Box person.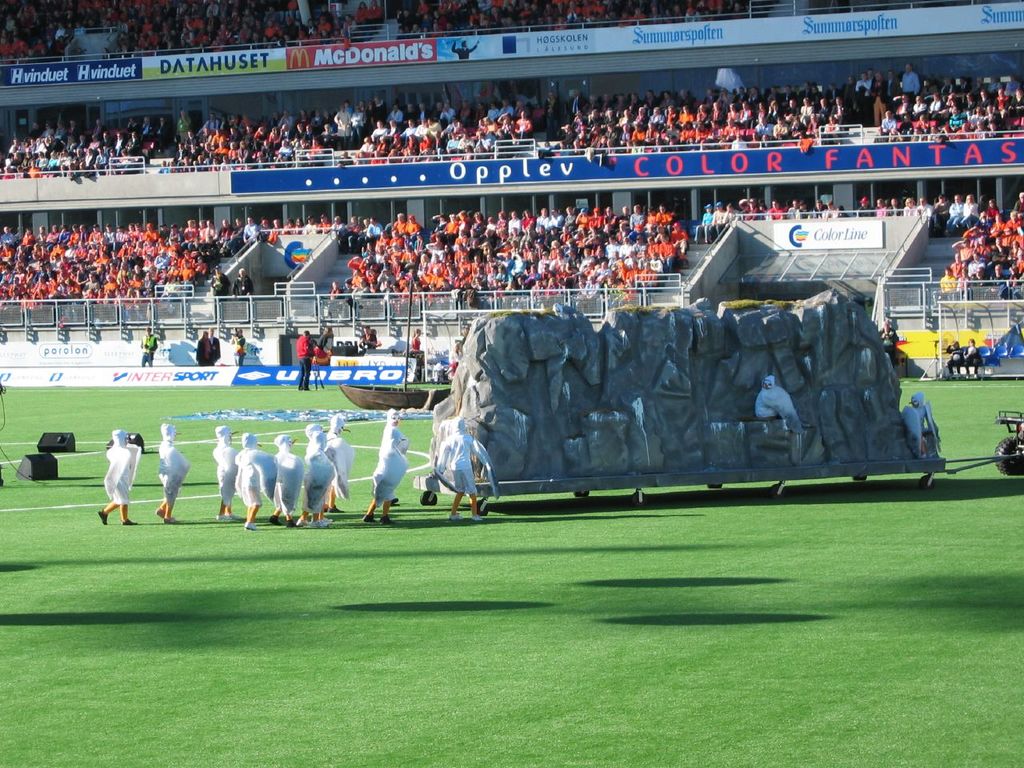
rect(312, 326, 334, 360).
